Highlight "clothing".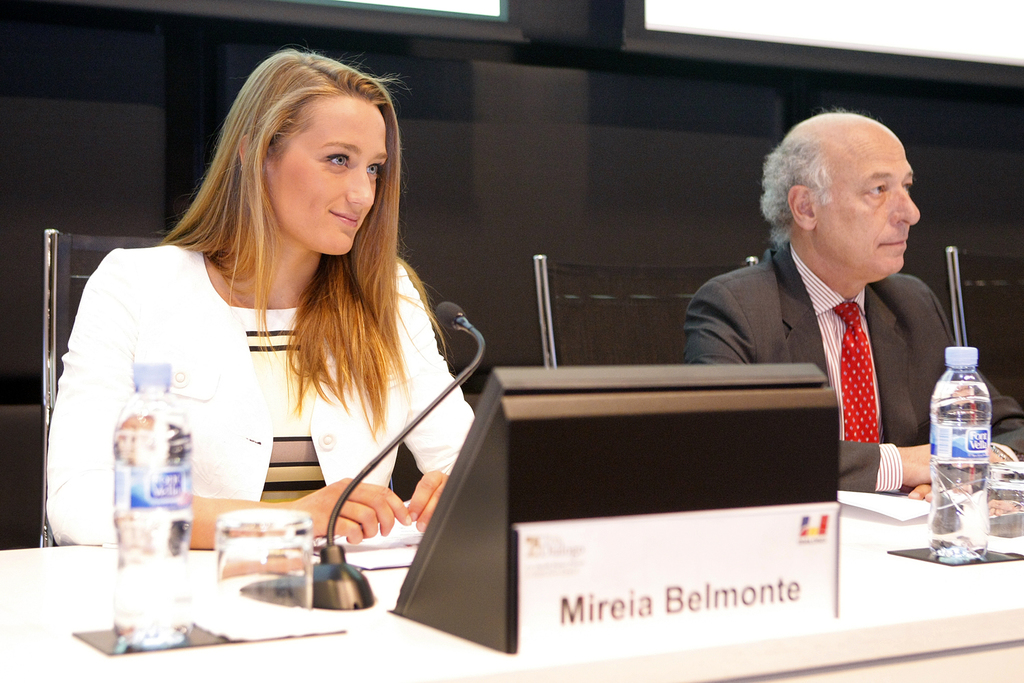
Highlighted region: (28,203,479,547).
